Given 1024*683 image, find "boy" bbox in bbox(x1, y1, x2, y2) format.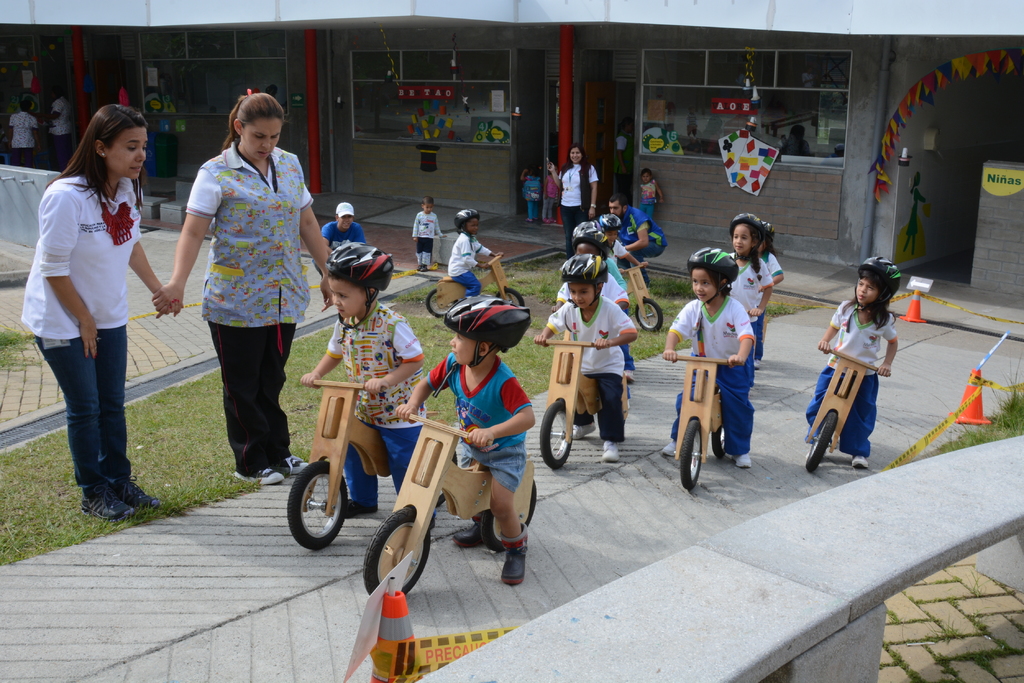
bbox(413, 197, 446, 273).
